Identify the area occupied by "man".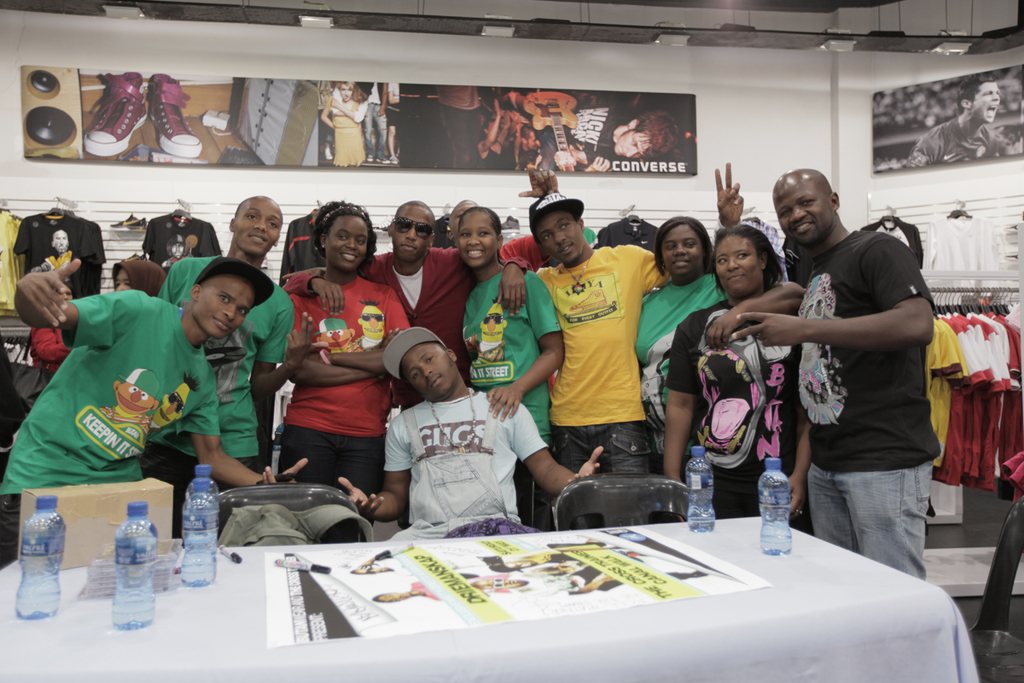
Area: bbox(279, 196, 532, 391).
